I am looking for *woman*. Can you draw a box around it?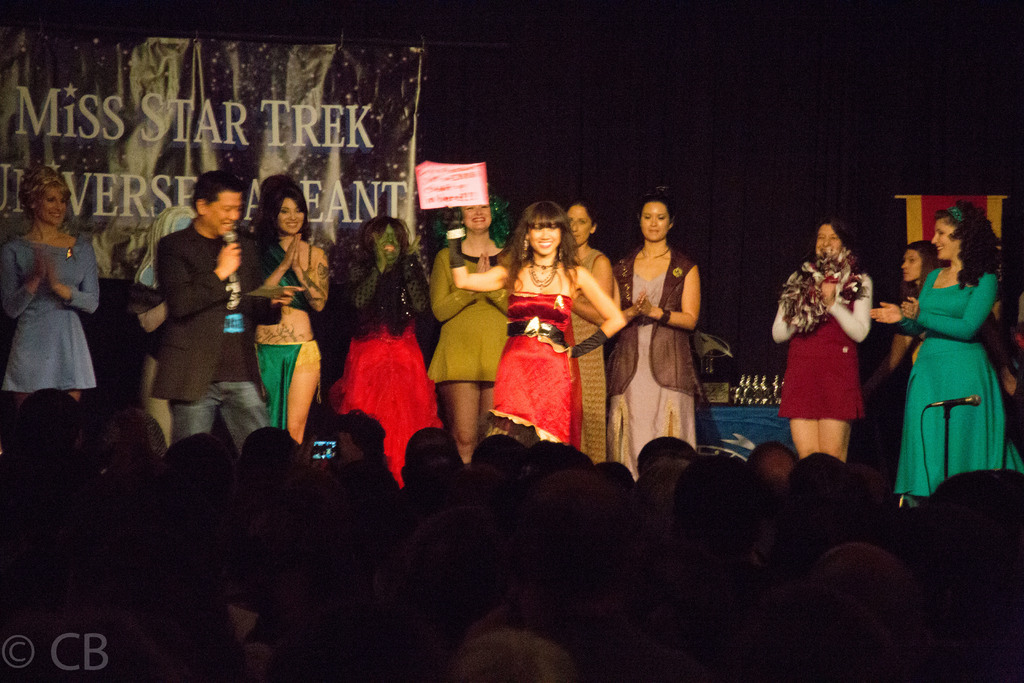
Sure, the bounding box is 253,176,333,452.
